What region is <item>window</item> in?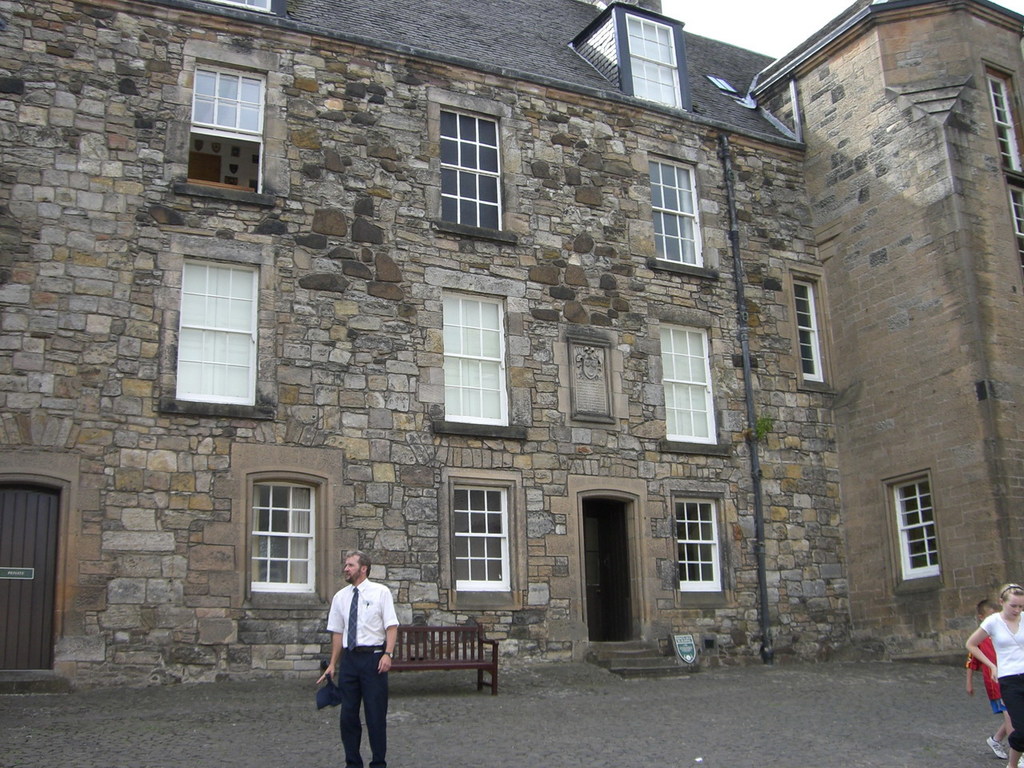
198:57:263:129.
